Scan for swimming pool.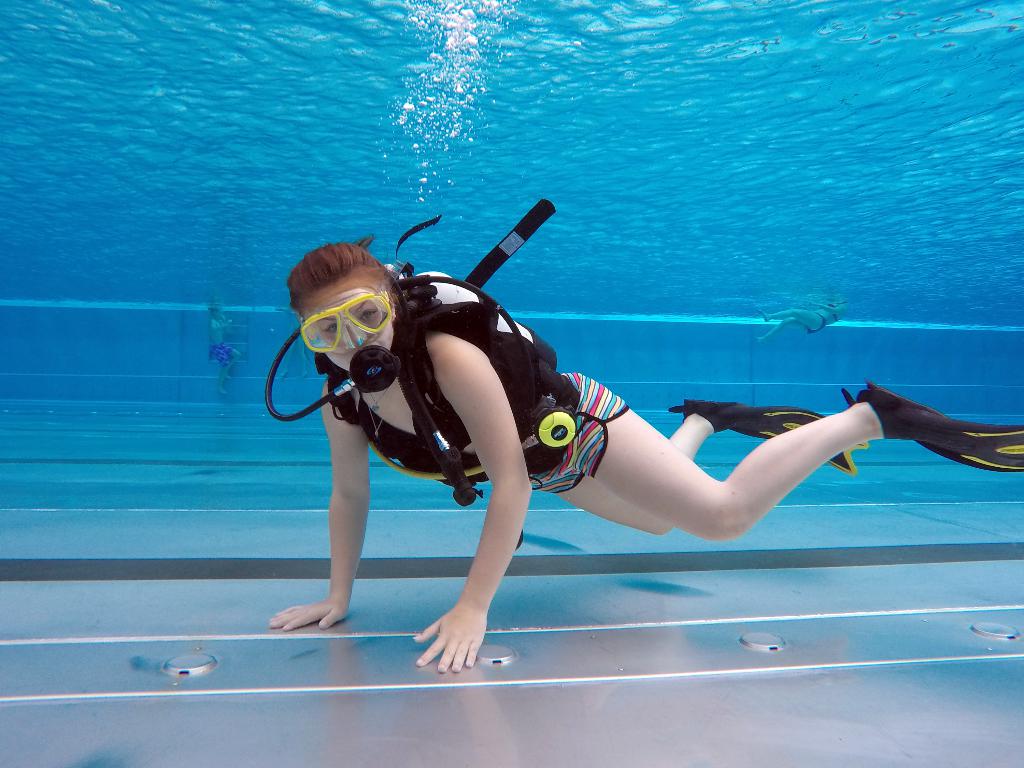
Scan result: [0,0,1023,767].
